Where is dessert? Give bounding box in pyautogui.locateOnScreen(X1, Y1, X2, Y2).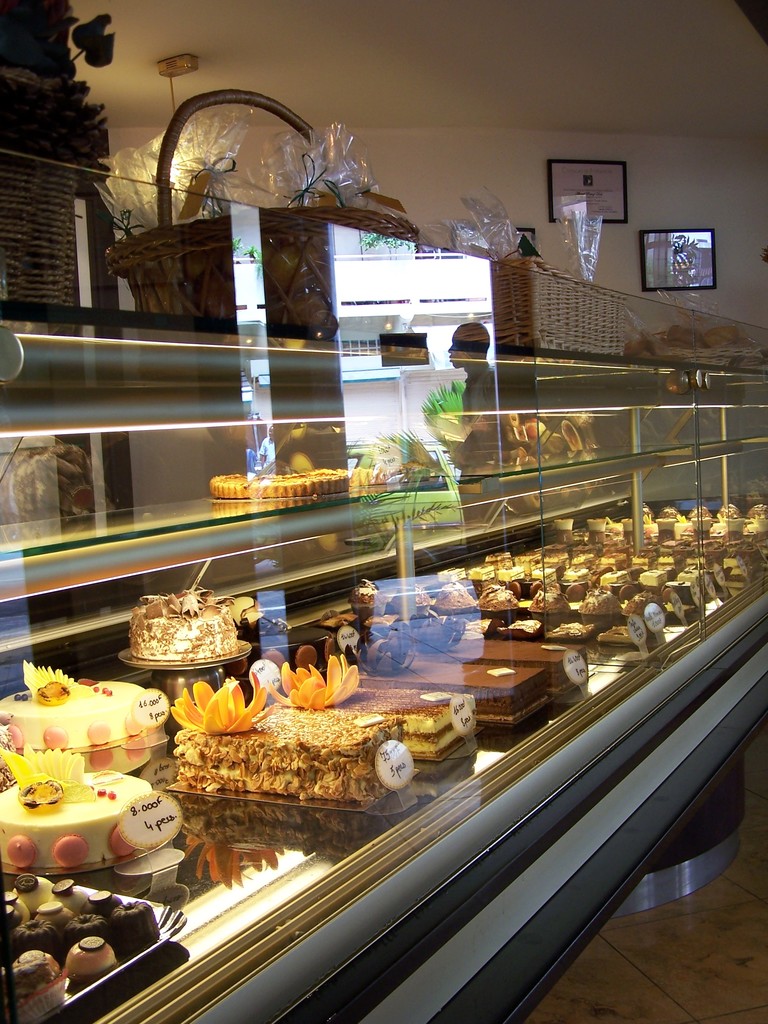
pyautogui.locateOnScreen(16, 765, 180, 908).
